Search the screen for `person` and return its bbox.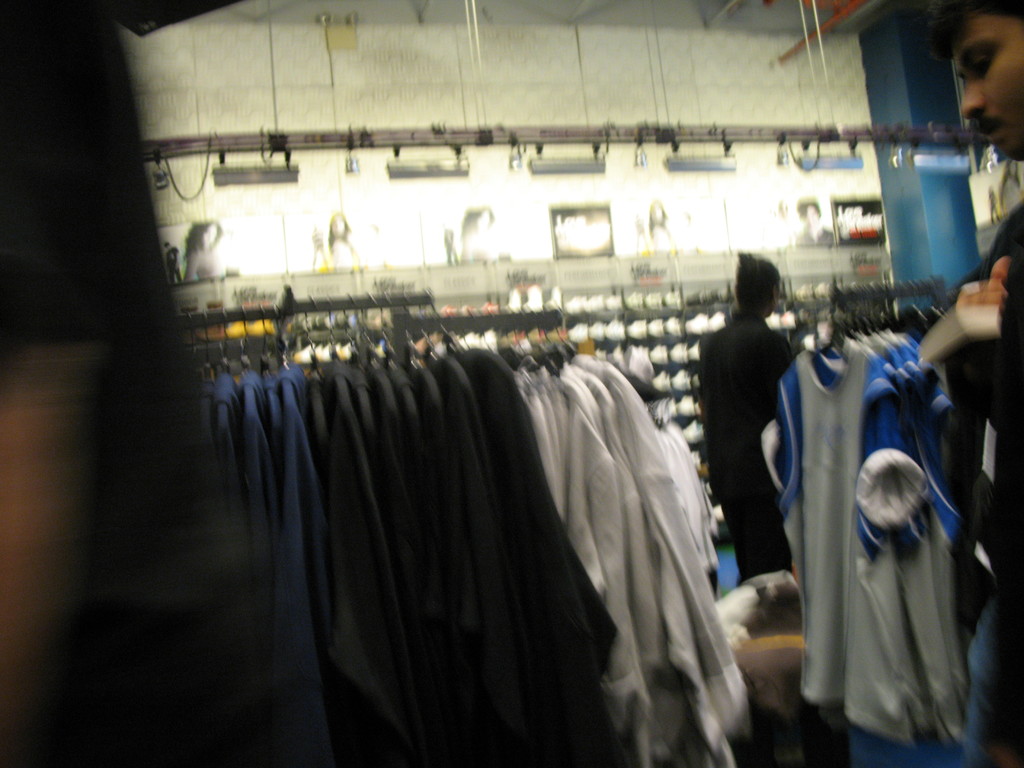
Found: 459, 204, 500, 258.
